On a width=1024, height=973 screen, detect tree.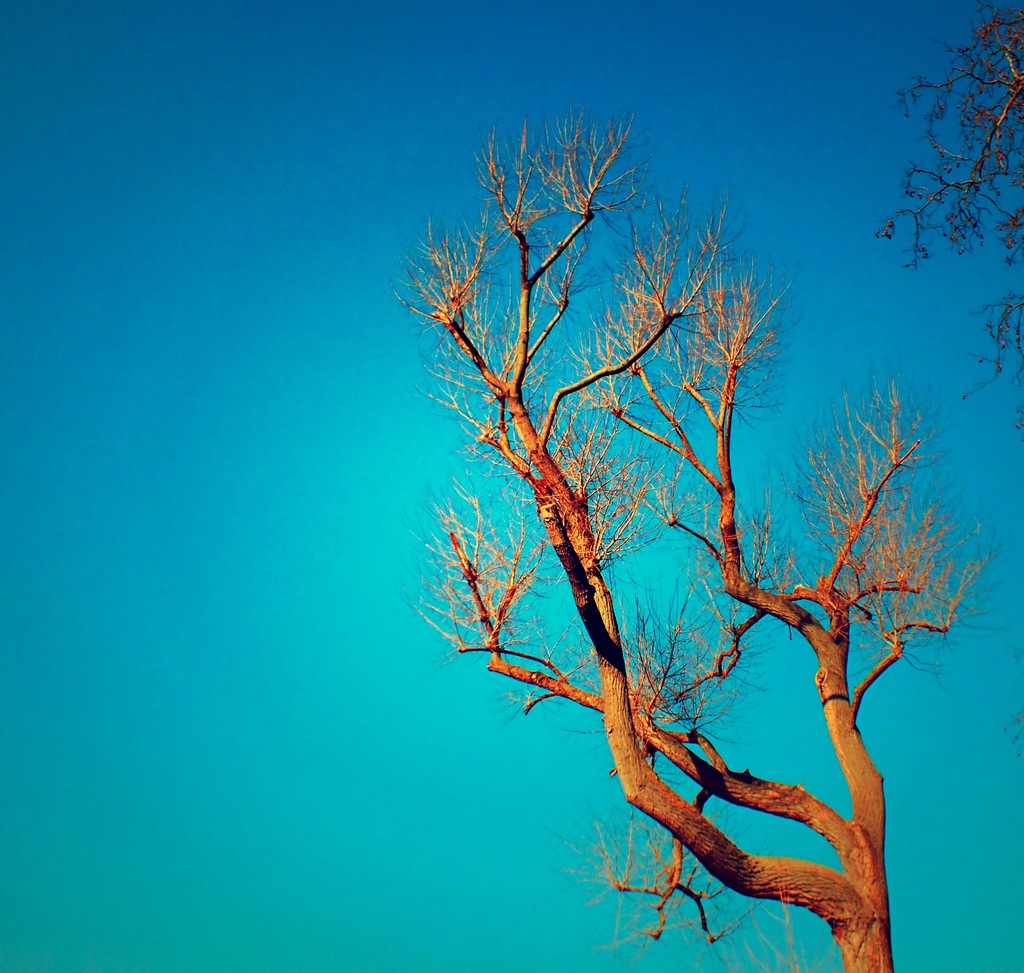
[881,13,1023,433].
